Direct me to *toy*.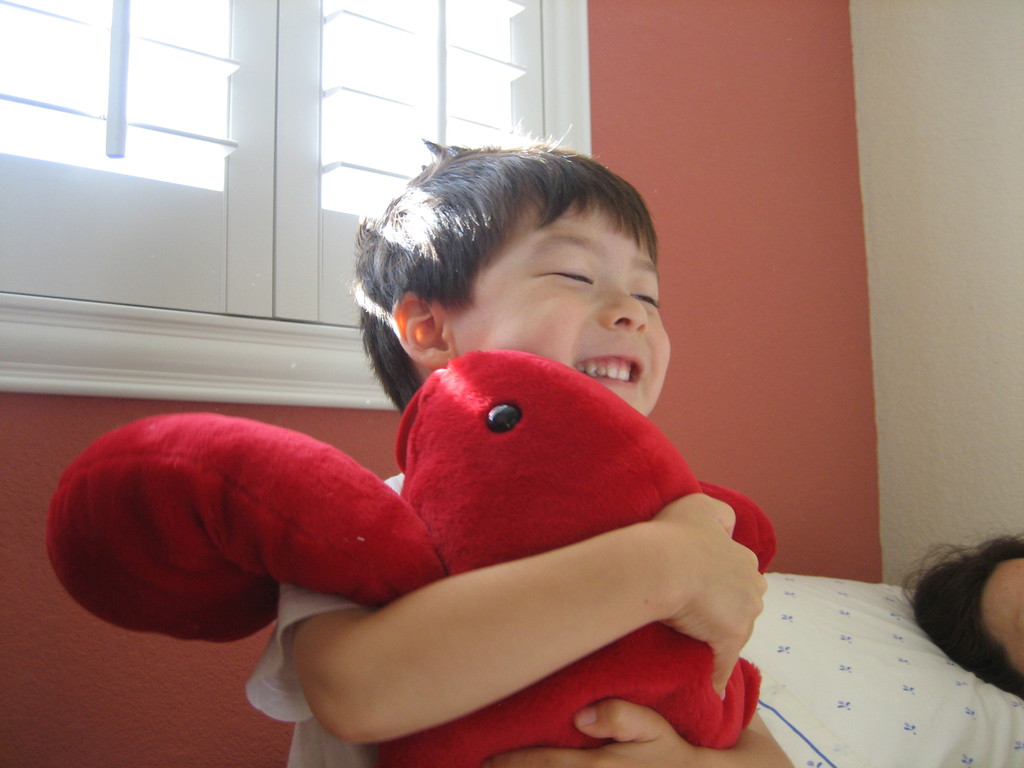
Direction: rect(51, 353, 788, 767).
